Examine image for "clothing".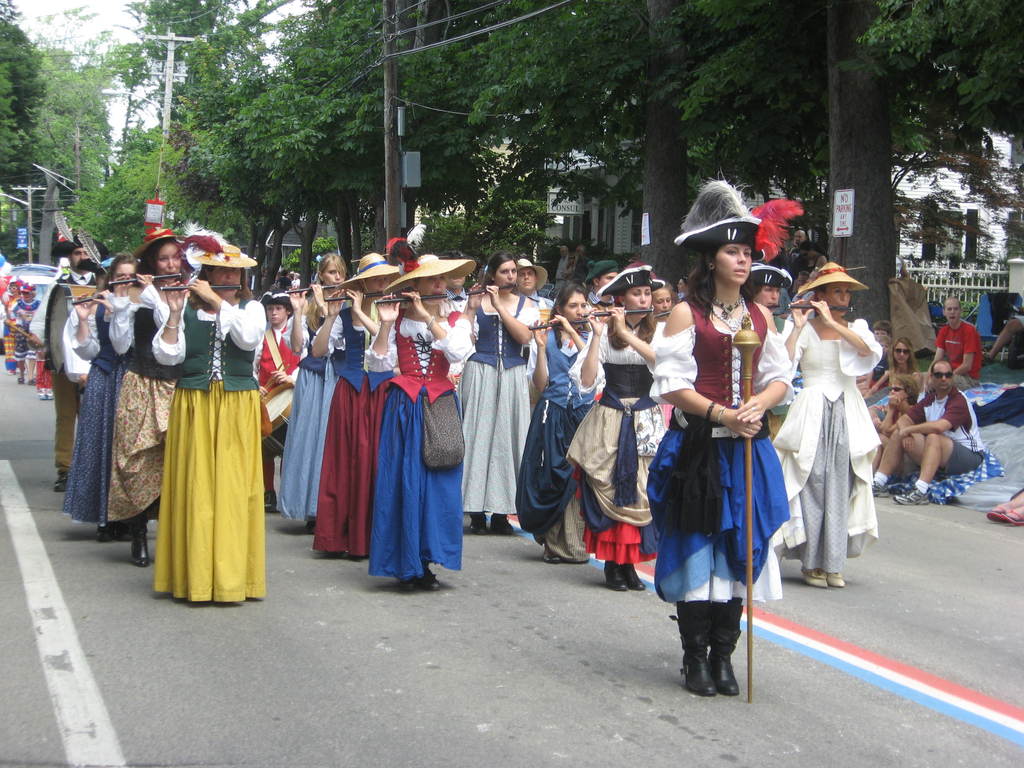
Examination result: region(65, 286, 136, 520).
